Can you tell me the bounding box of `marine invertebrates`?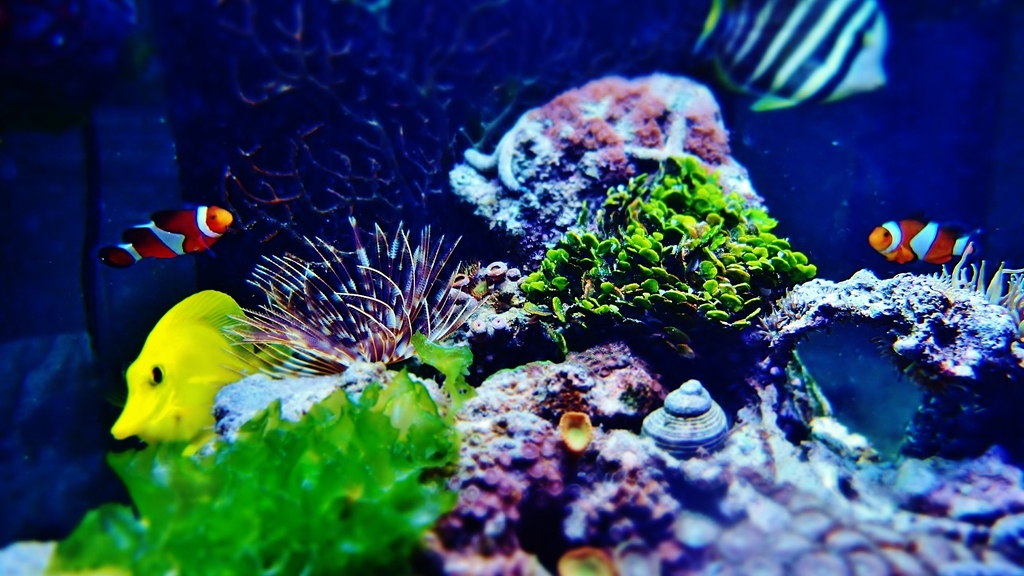
506 142 823 392.
